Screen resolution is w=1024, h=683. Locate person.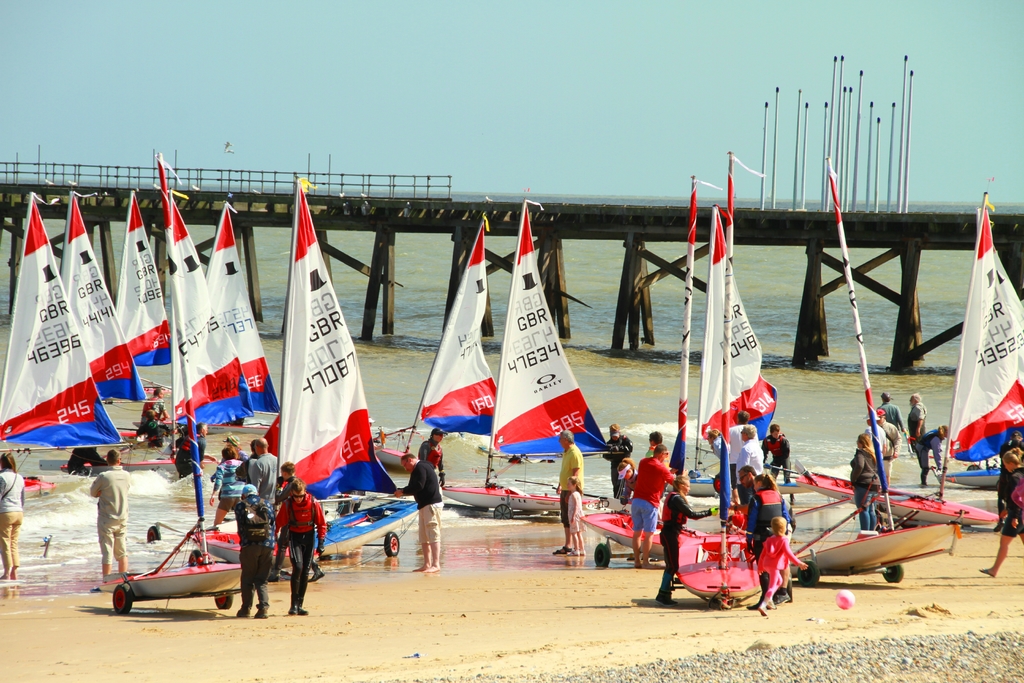
[x1=847, y1=429, x2=890, y2=527].
